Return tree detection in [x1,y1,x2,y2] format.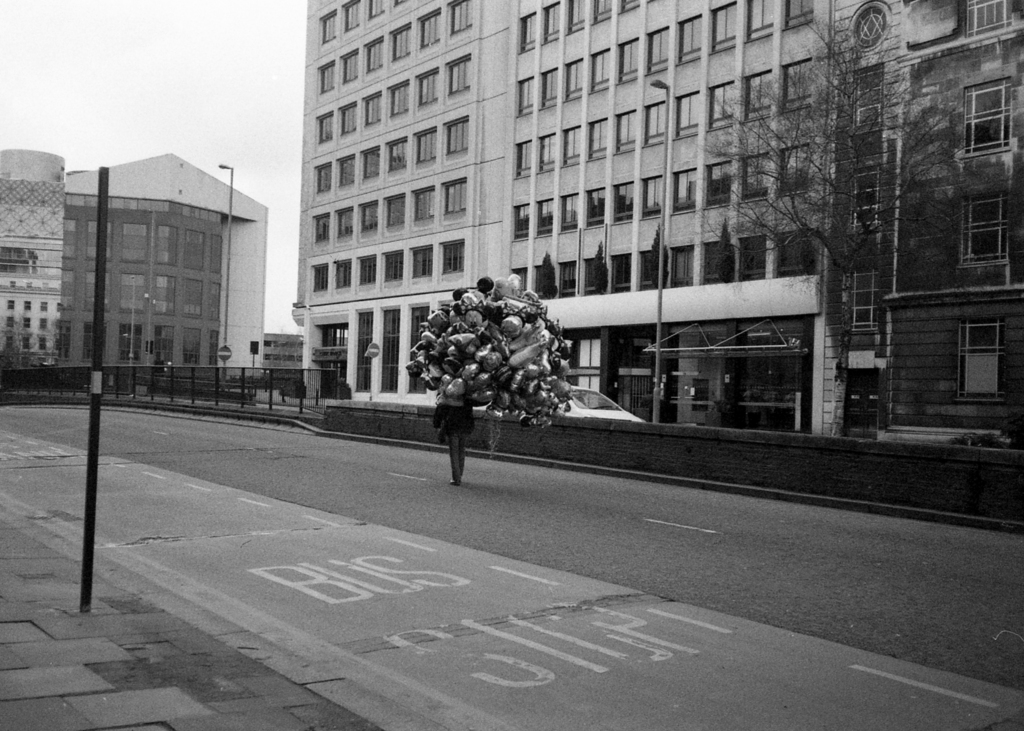
[700,15,964,435].
